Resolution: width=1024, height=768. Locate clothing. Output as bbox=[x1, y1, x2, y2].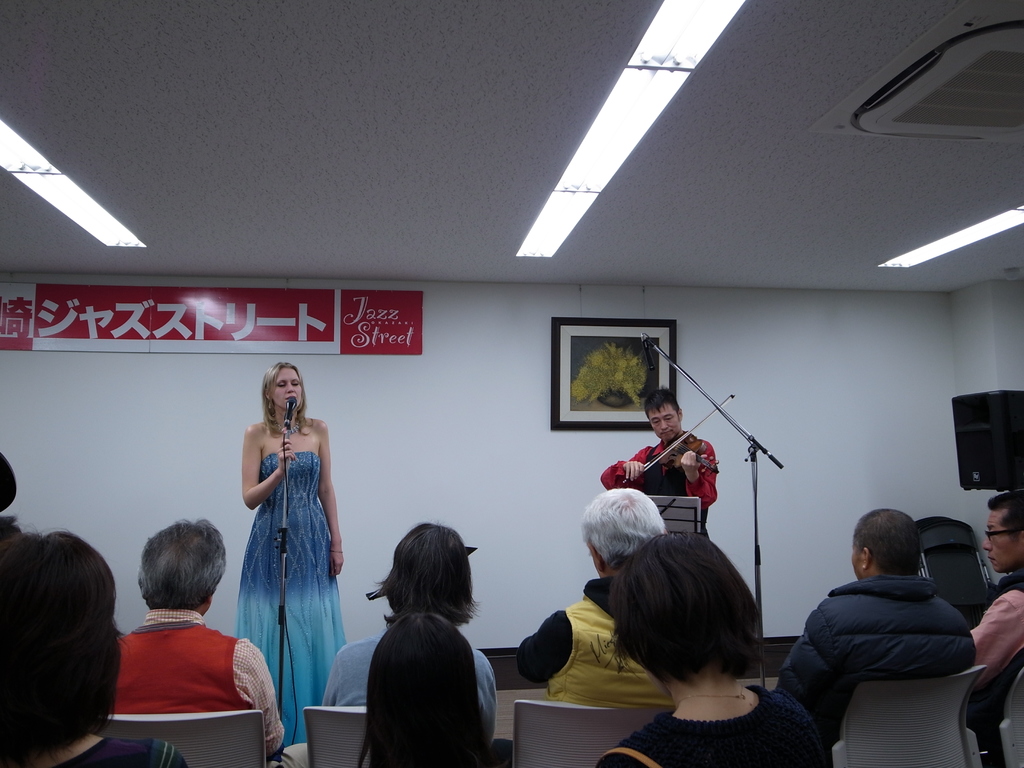
bbox=[966, 566, 1023, 680].
